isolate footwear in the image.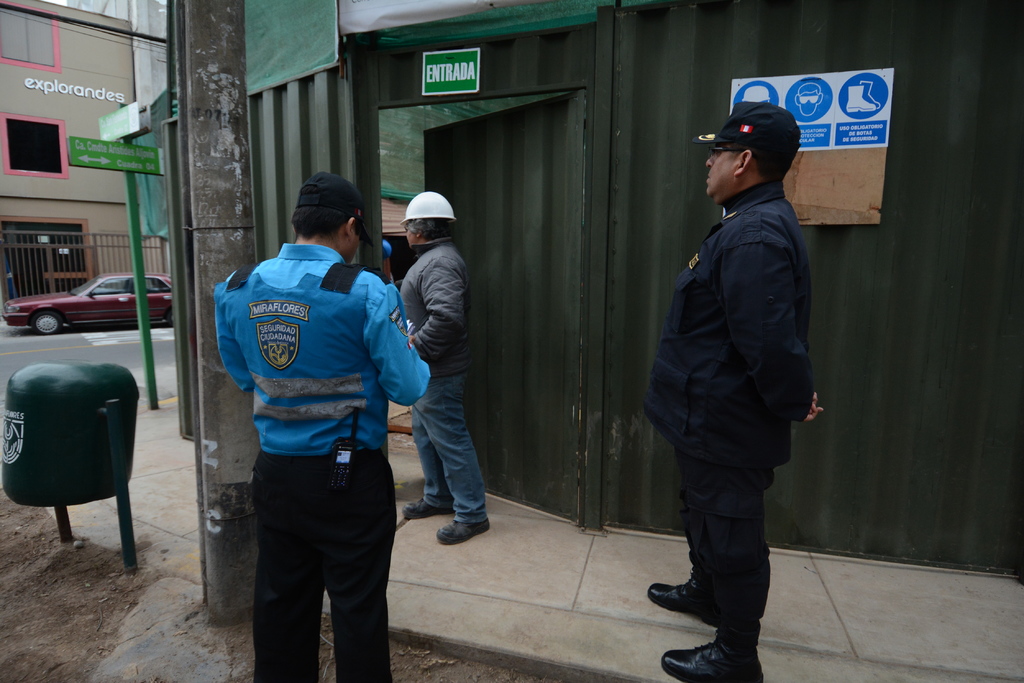
Isolated region: region(433, 517, 491, 546).
